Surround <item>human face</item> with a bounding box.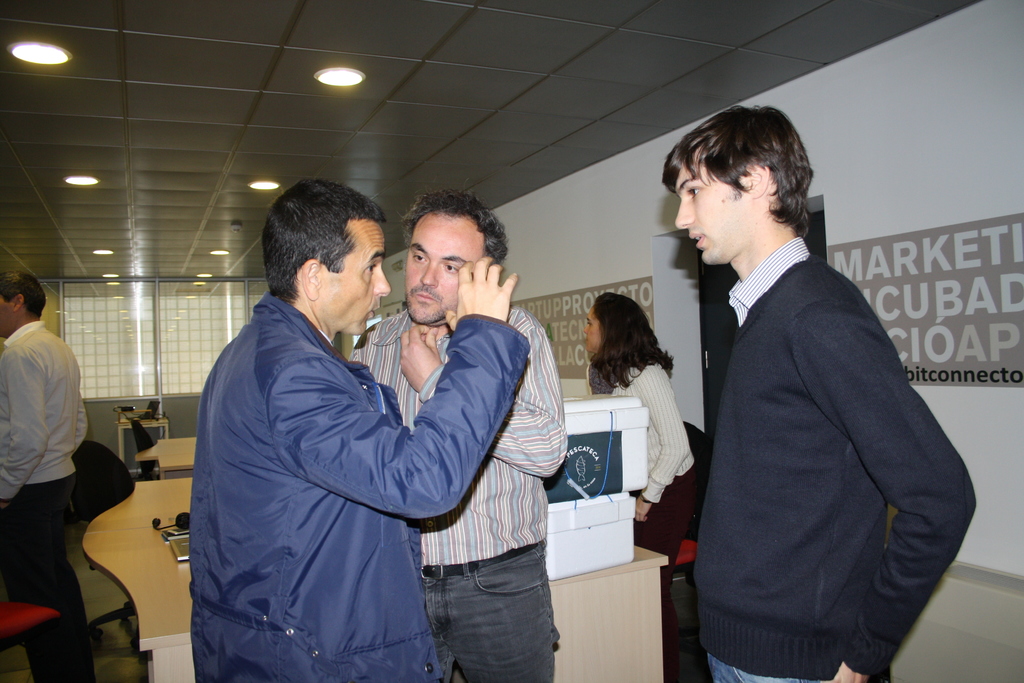
left=405, top=210, right=485, bottom=323.
